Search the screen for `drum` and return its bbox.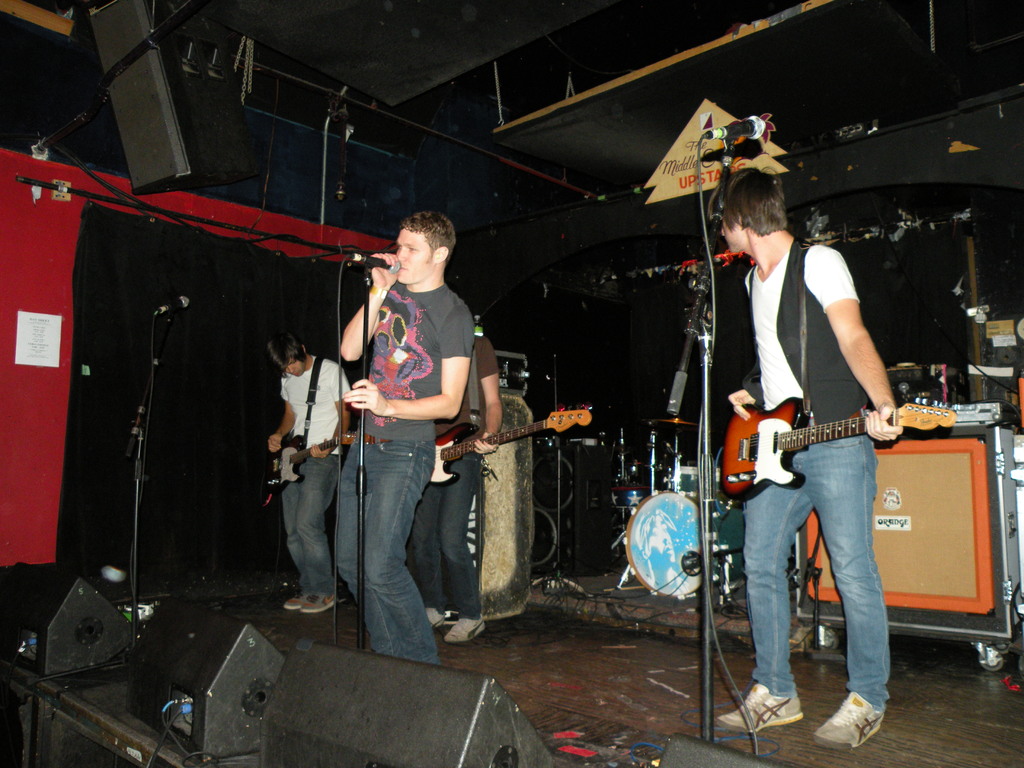
Found: (x1=623, y1=493, x2=716, y2=601).
